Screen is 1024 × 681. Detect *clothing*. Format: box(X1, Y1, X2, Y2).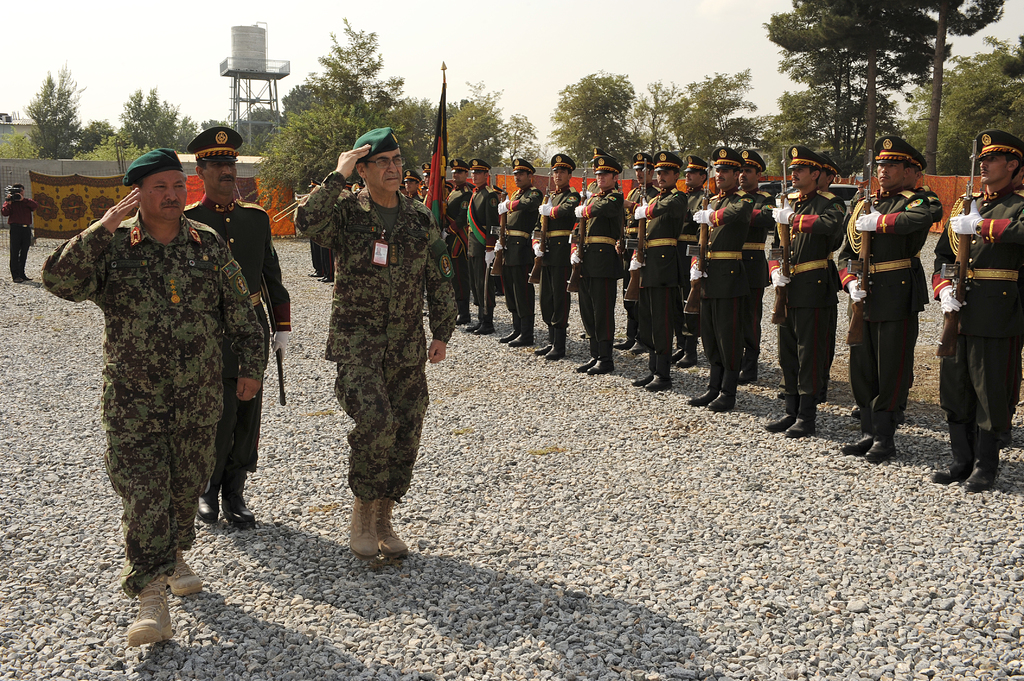
box(42, 144, 266, 599).
